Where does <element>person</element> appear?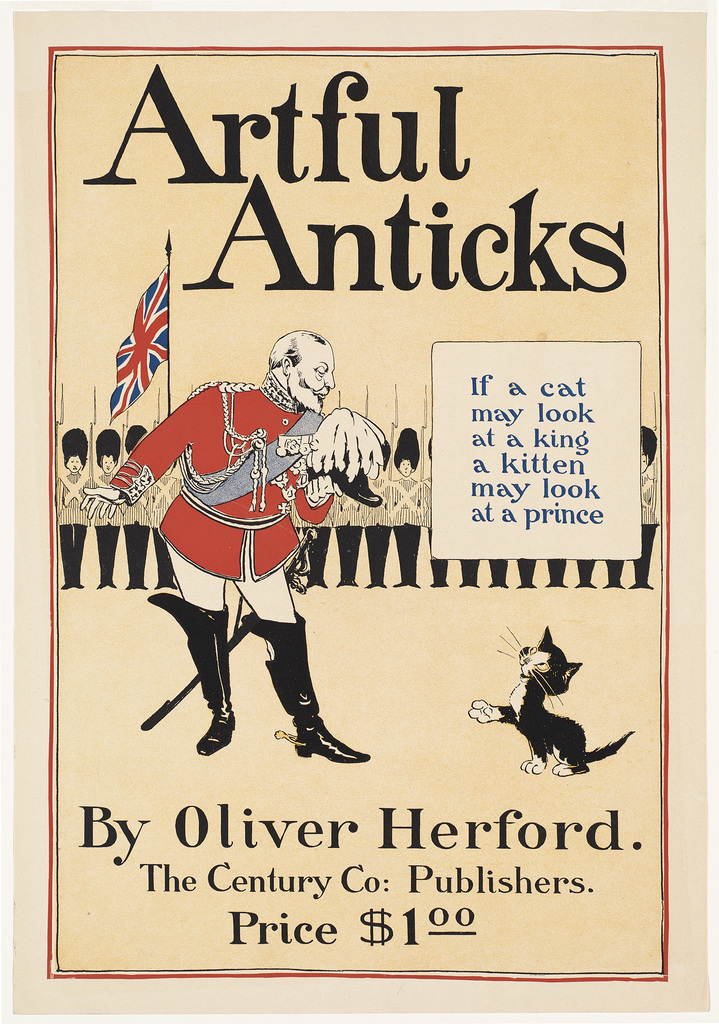
Appears at [x1=123, y1=426, x2=152, y2=588].
